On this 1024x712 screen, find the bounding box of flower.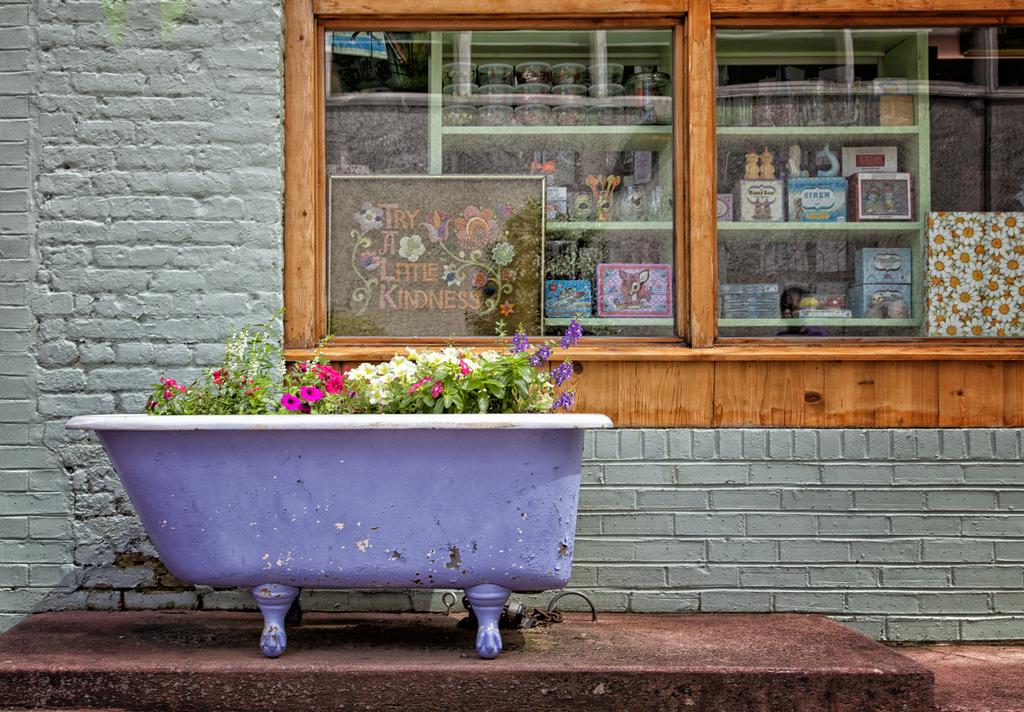
Bounding box: 278,390,302,411.
